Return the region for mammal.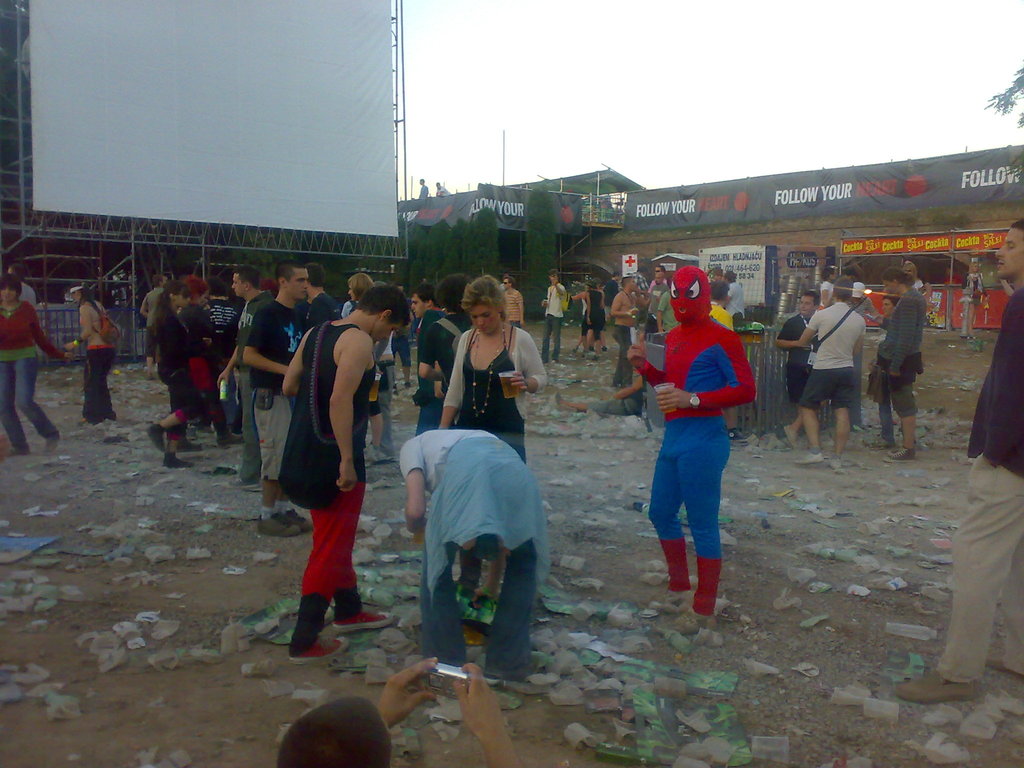
select_region(346, 272, 395, 457).
